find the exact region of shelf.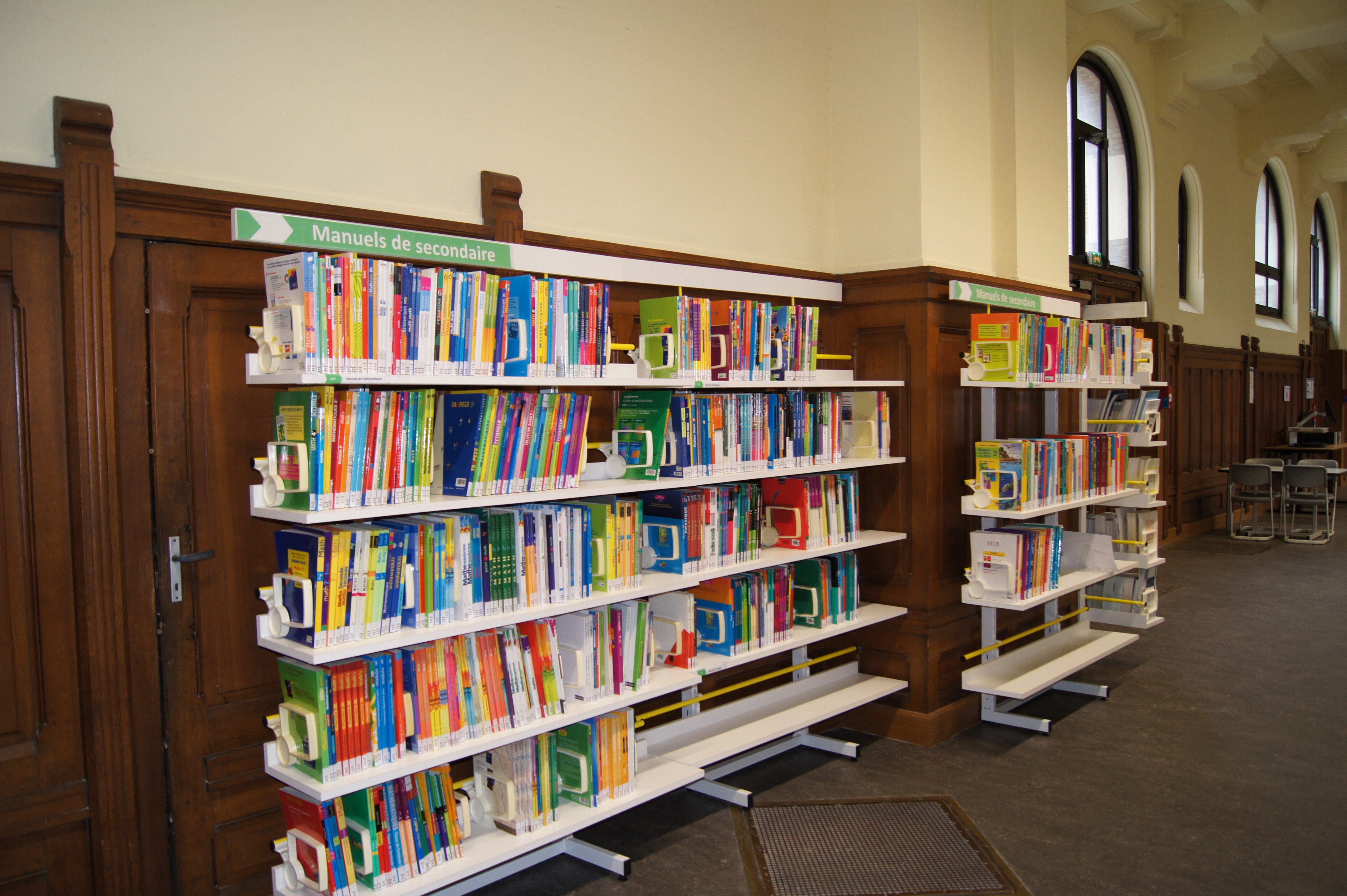
Exact region: detection(285, 109, 332, 158).
